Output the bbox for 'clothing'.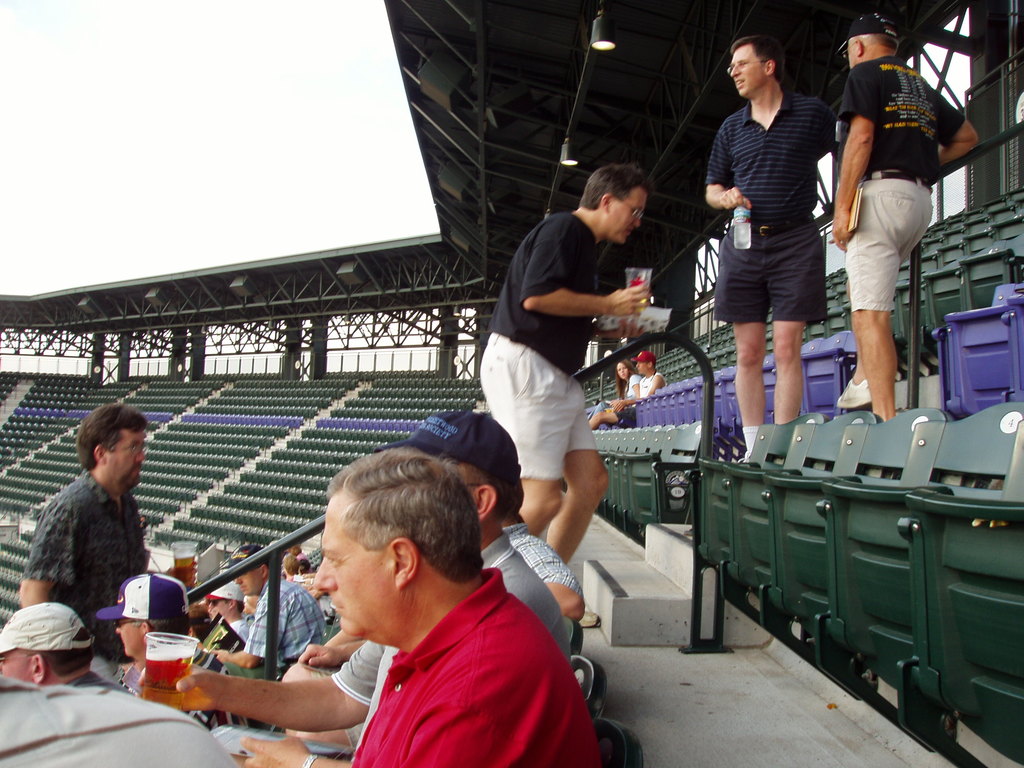
330/531/577/712.
